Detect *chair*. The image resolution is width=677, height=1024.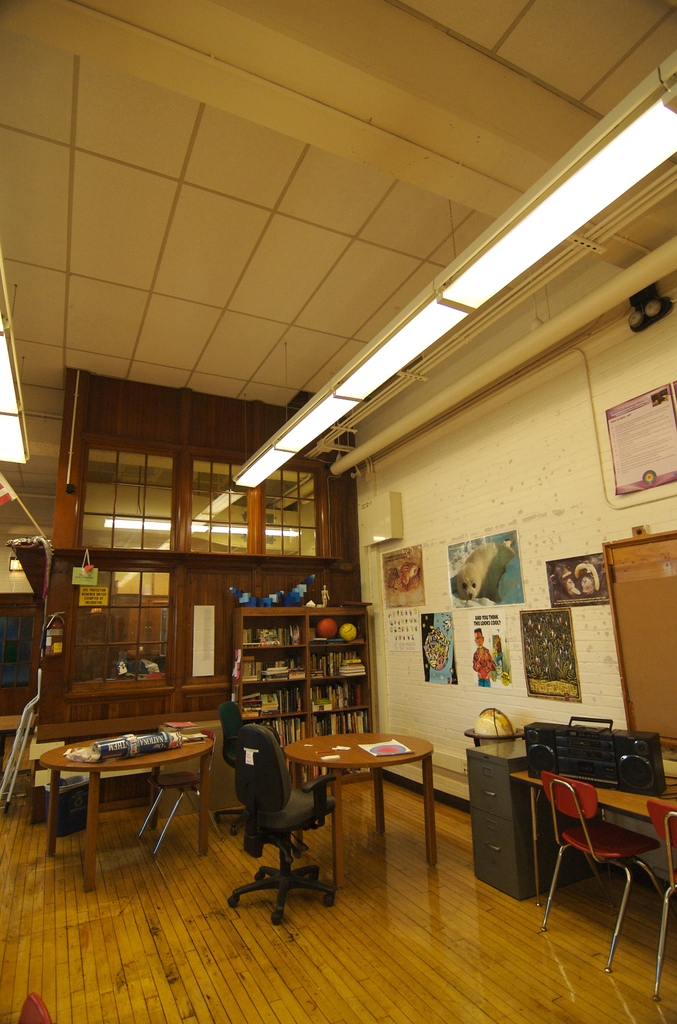
box(206, 690, 249, 840).
